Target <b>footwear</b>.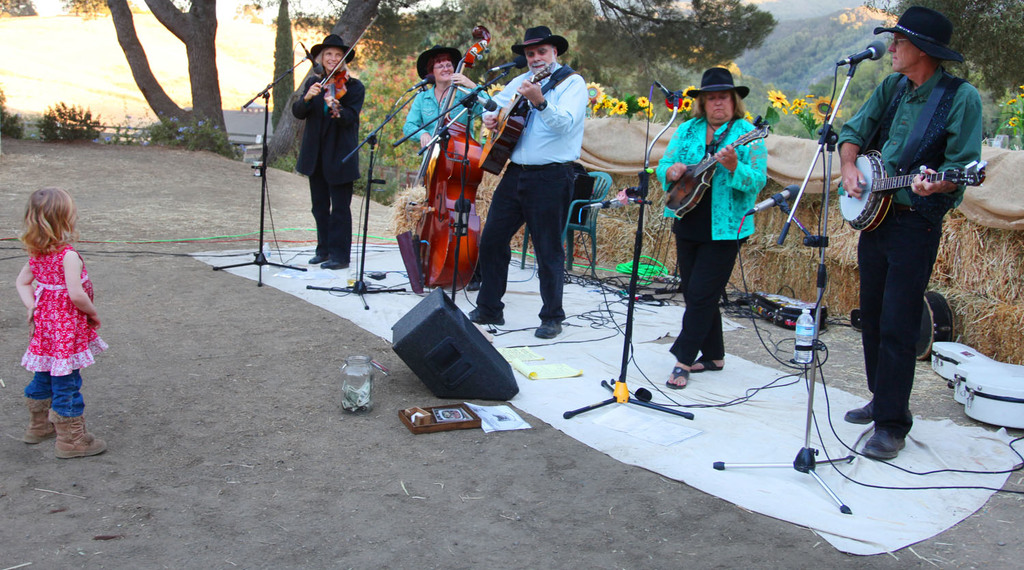
Target region: (843, 398, 880, 427).
